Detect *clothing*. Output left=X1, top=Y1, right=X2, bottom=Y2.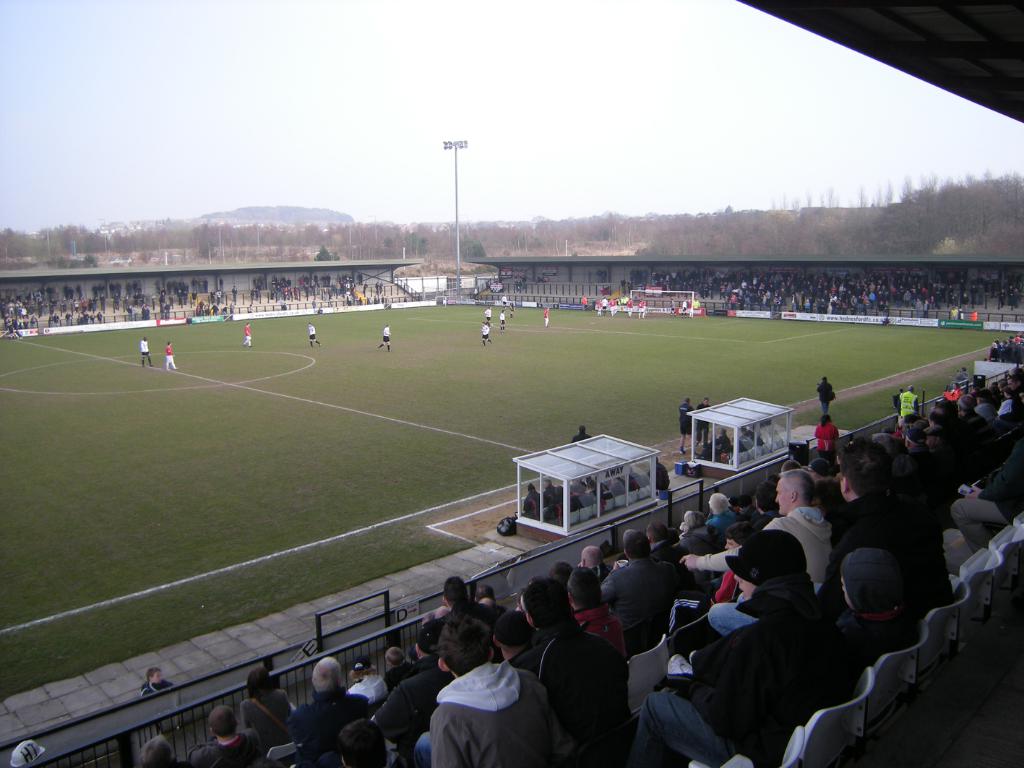
left=572, top=429, right=587, bottom=445.
